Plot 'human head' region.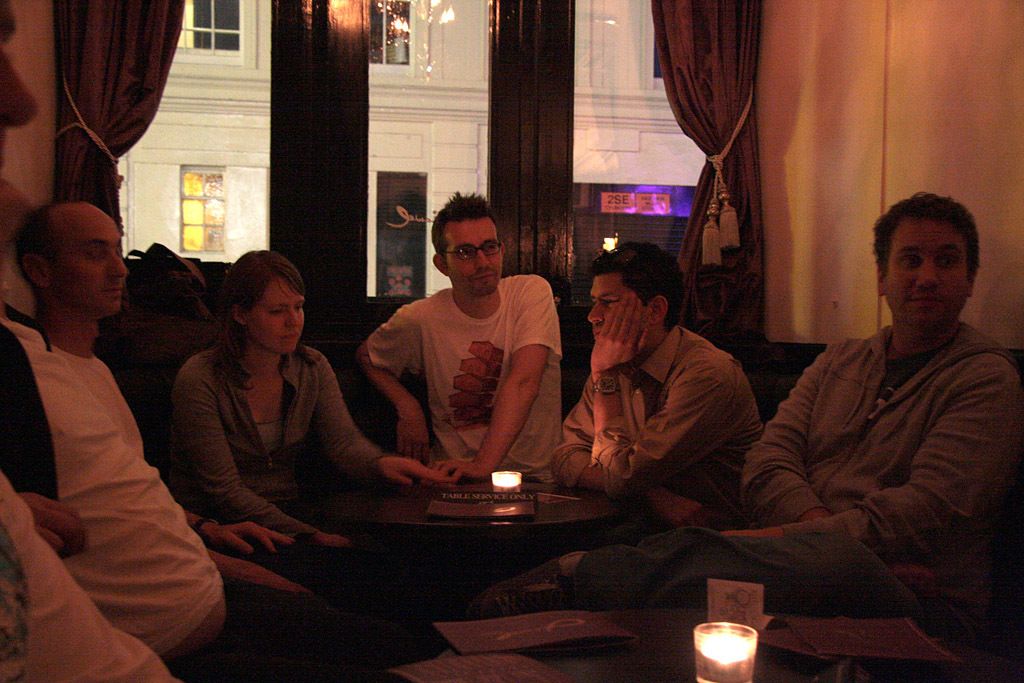
Plotted at [left=586, top=241, right=693, bottom=342].
